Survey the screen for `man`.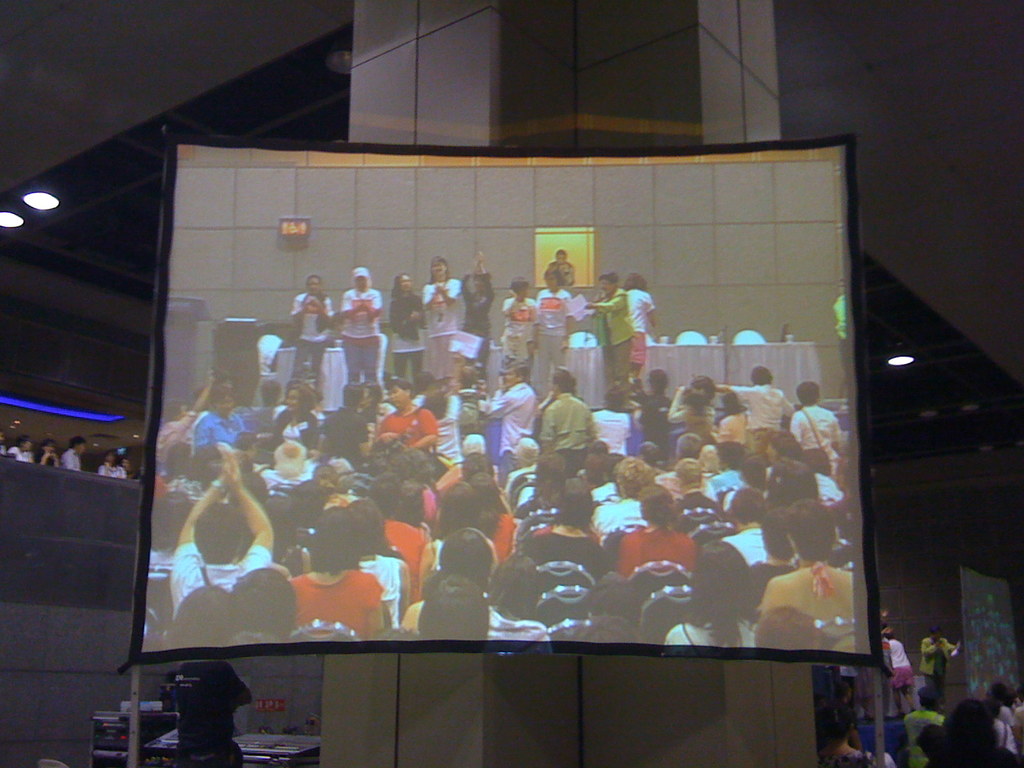
Survey found: box(60, 437, 86, 470).
